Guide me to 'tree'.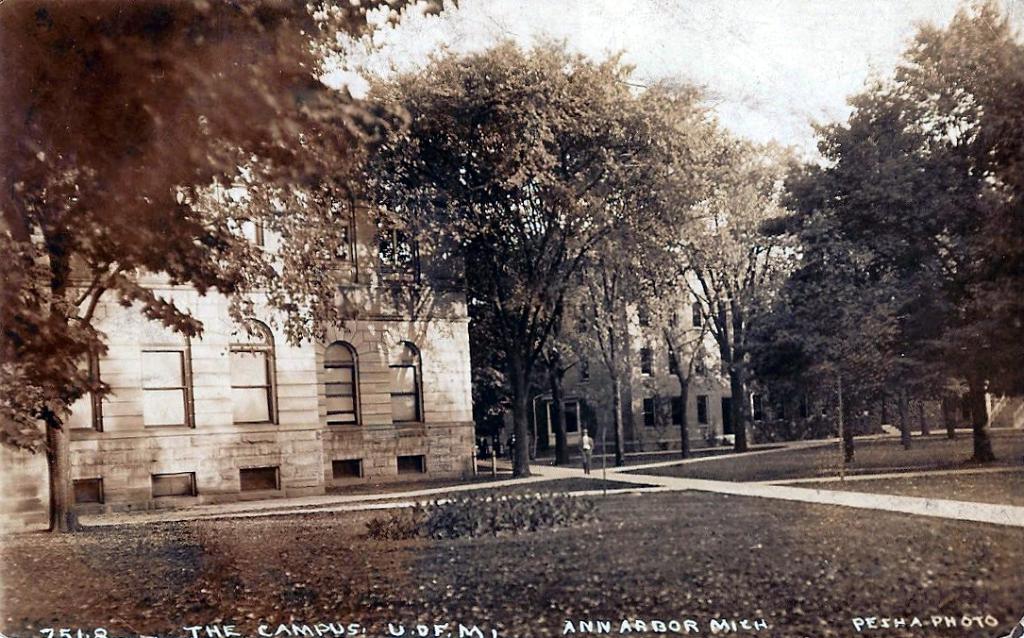
Guidance: Rect(763, 19, 1007, 465).
